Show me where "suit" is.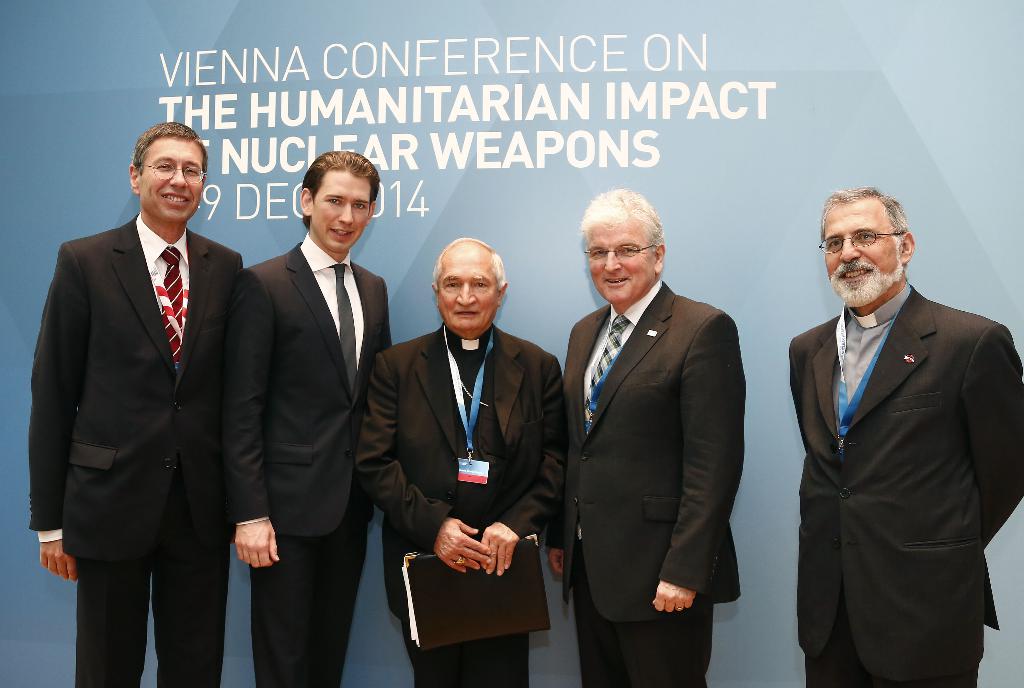
"suit" is at <region>356, 319, 566, 687</region>.
